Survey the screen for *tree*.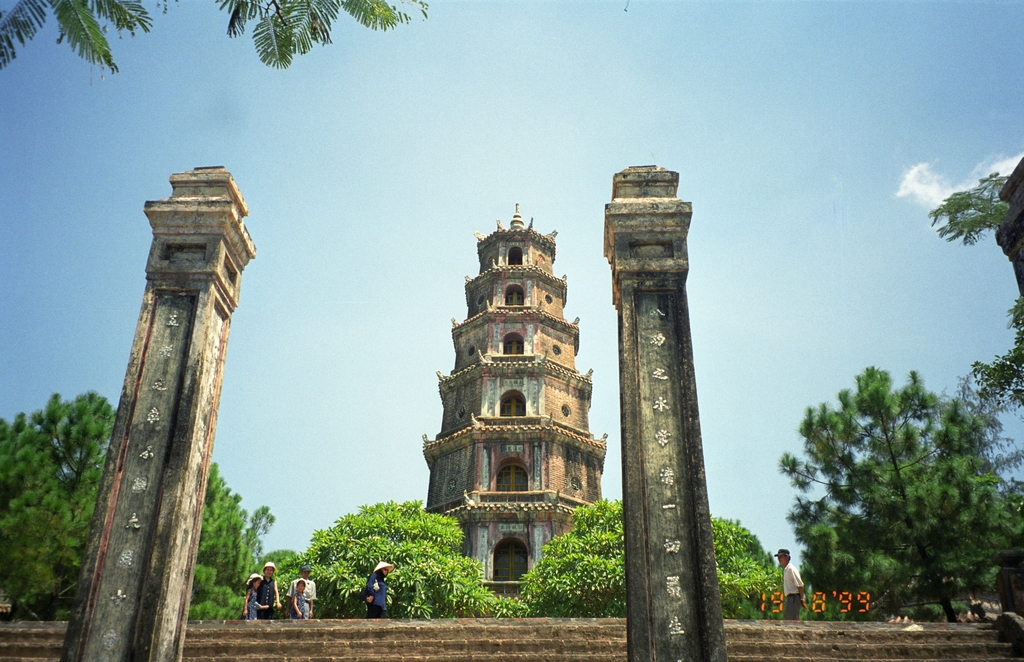
Survey found: [left=271, top=499, right=529, bottom=614].
